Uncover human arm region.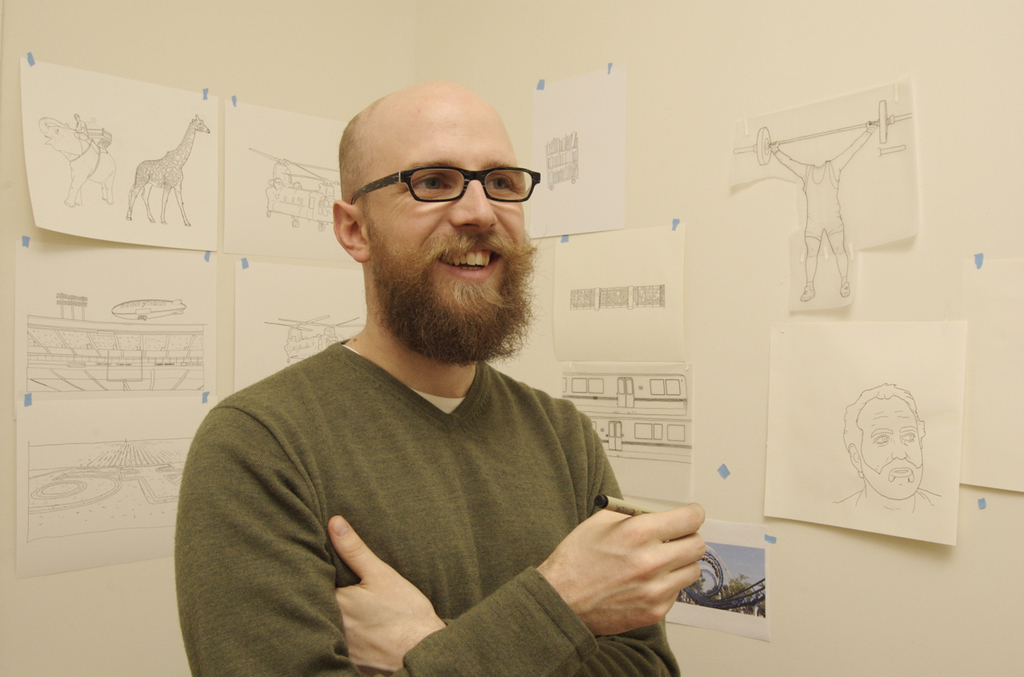
Uncovered: BBox(175, 423, 700, 676).
